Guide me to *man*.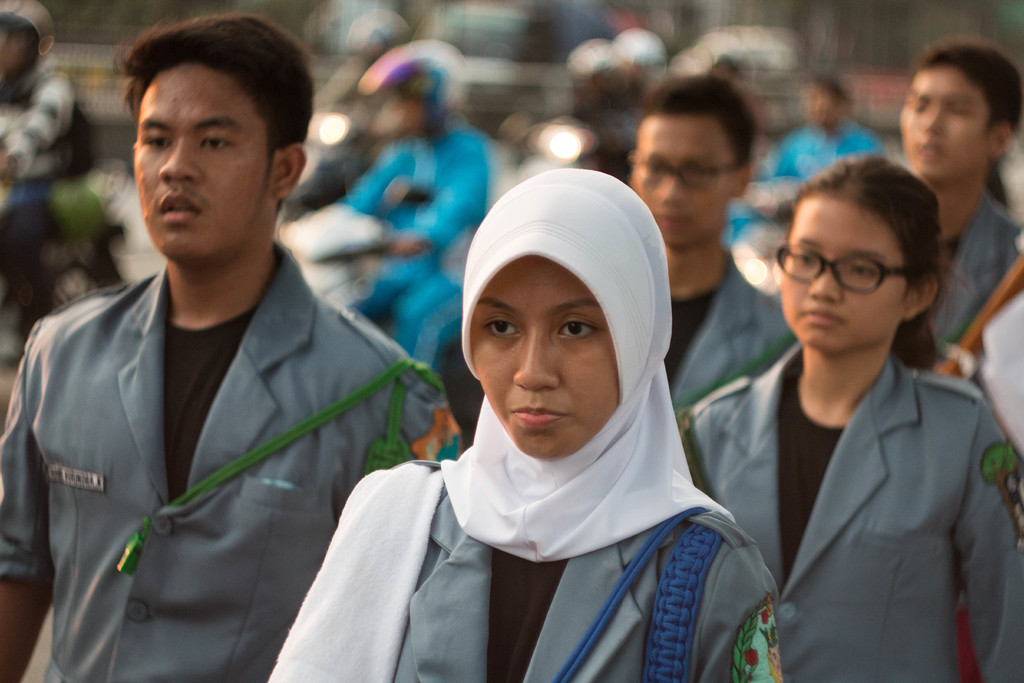
Guidance: 4, 25, 445, 666.
